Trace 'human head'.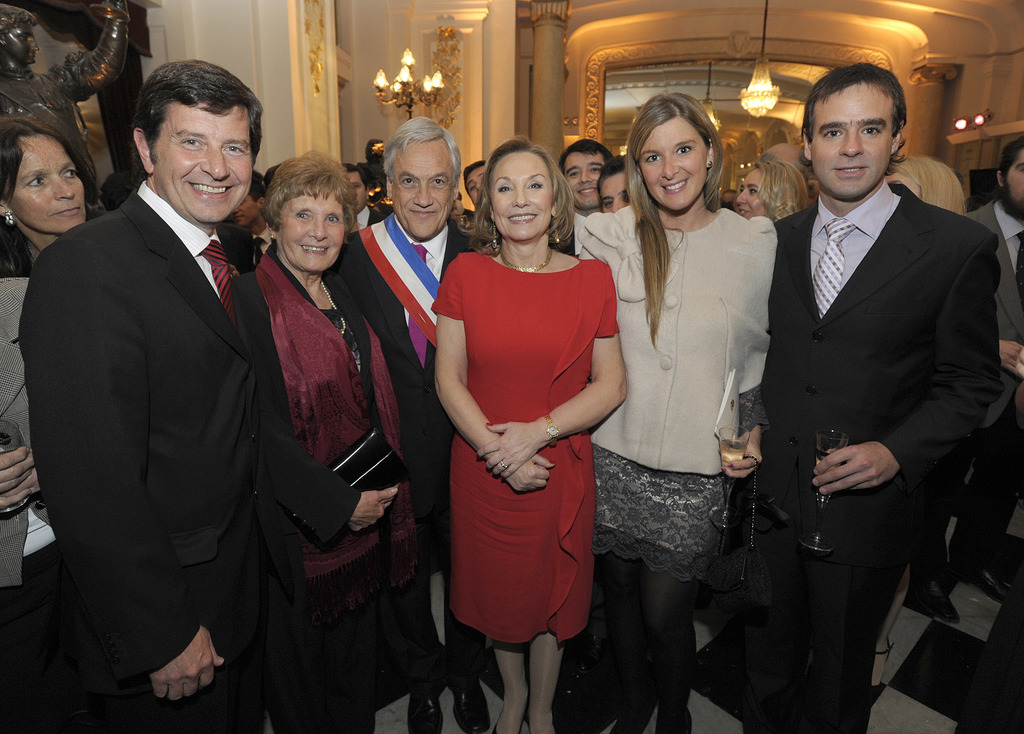
Traced to bbox=(115, 54, 267, 209).
